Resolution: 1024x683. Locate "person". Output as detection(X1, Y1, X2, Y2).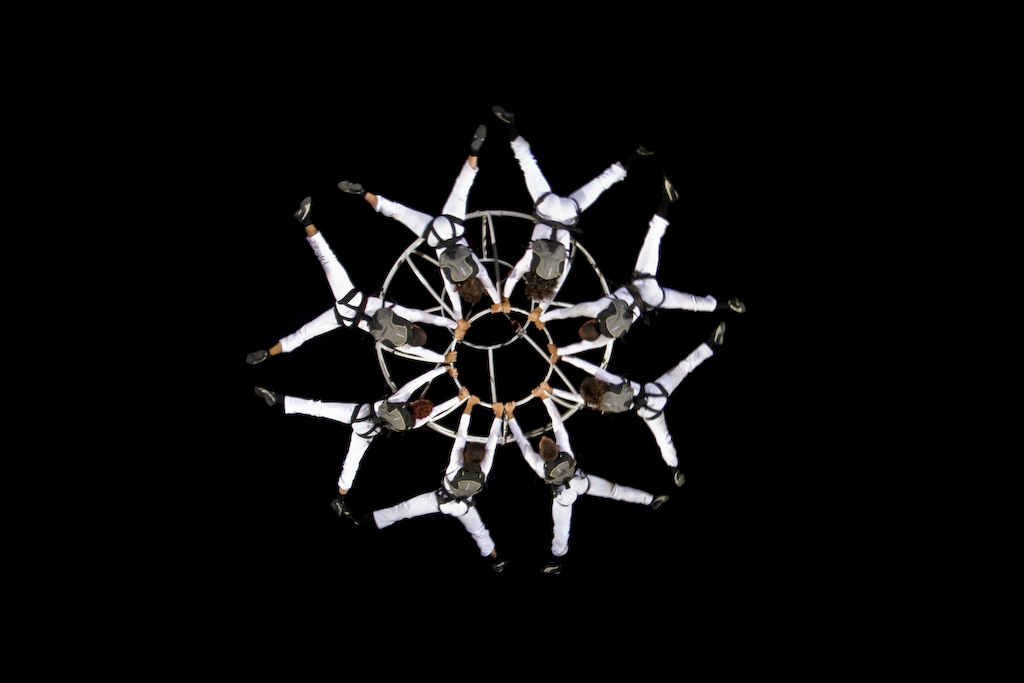
detection(498, 381, 666, 580).
